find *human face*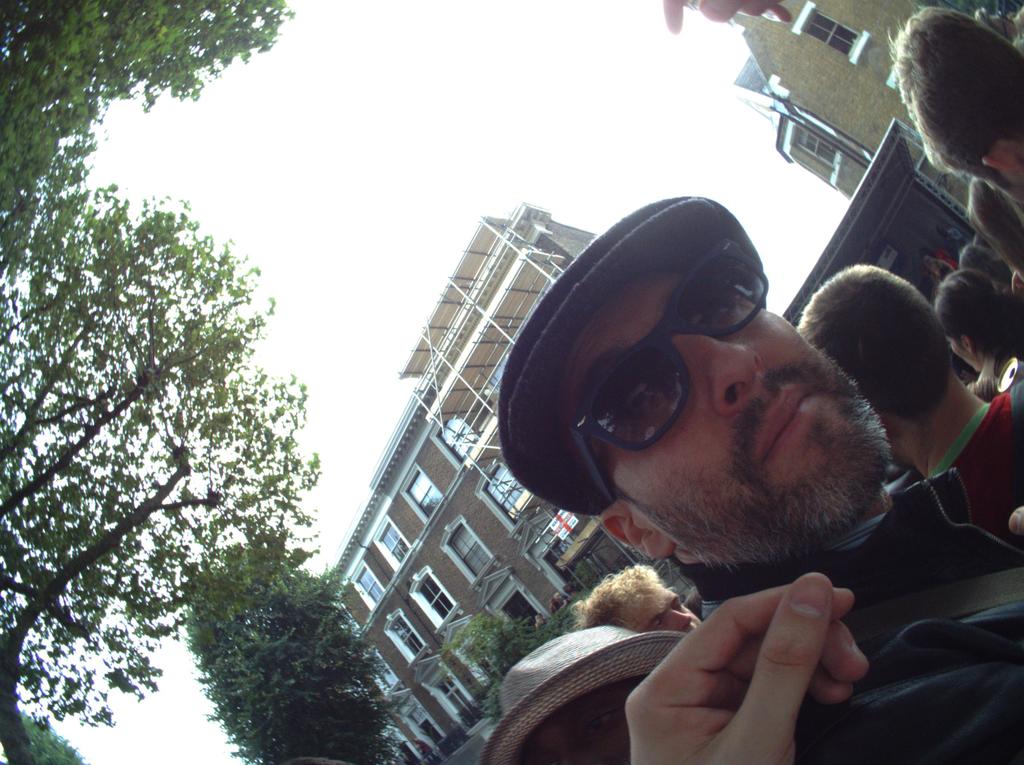
bbox=(554, 274, 899, 559)
